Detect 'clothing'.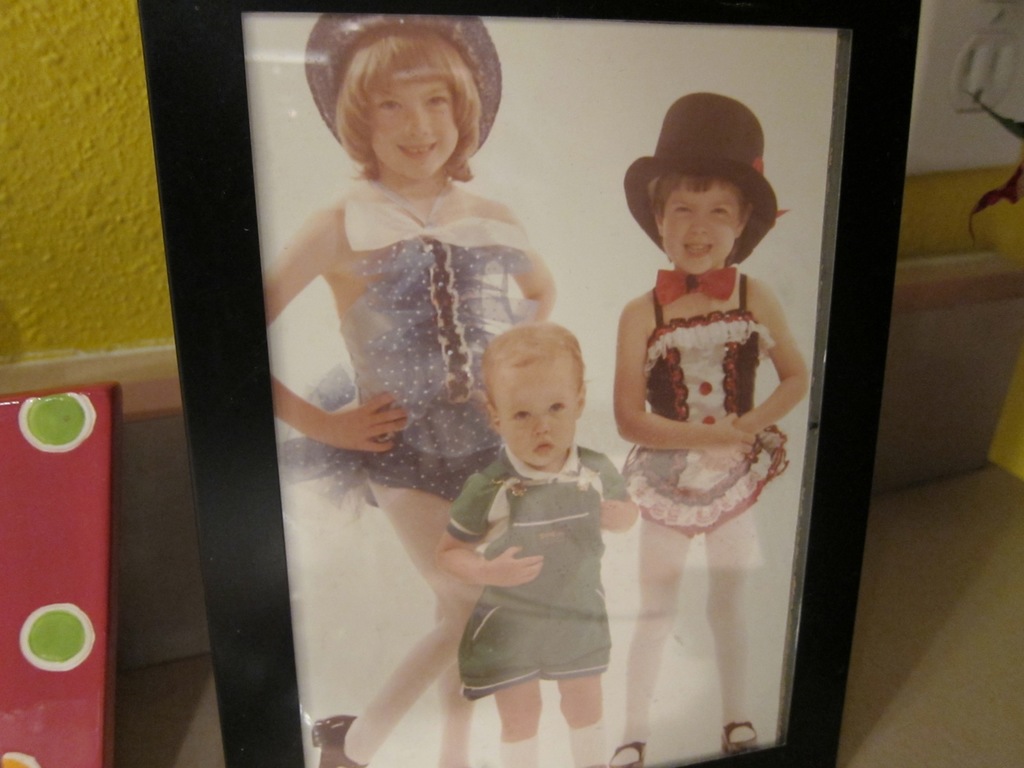
Detected at l=616, t=266, r=794, b=543.
